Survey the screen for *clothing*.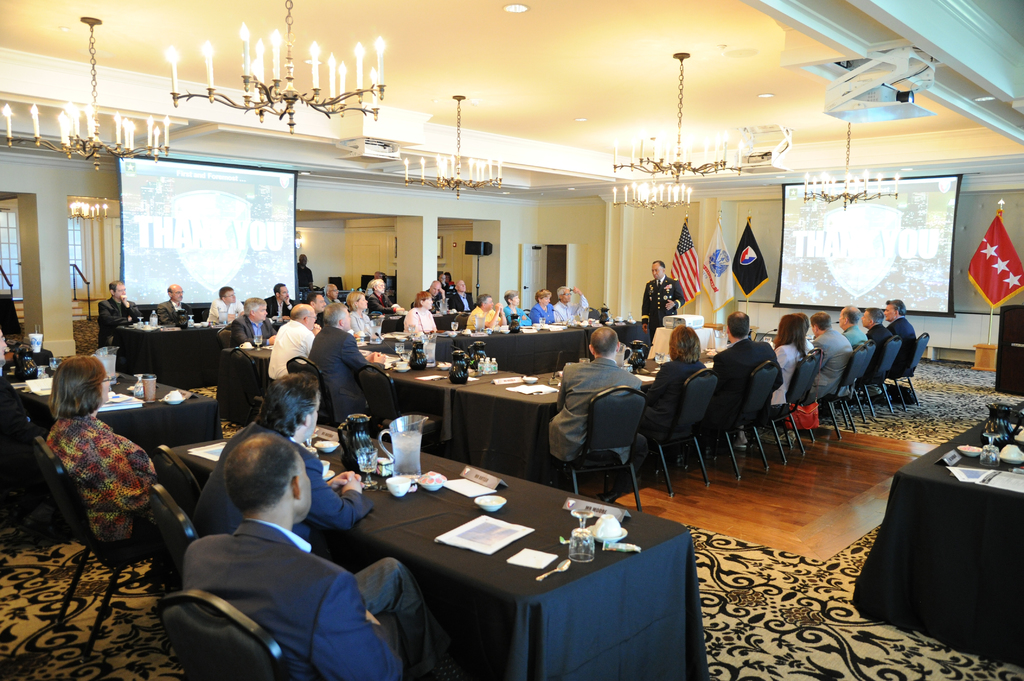
Survey found: [x1=404, y1=304, x2=433, y2=335].
